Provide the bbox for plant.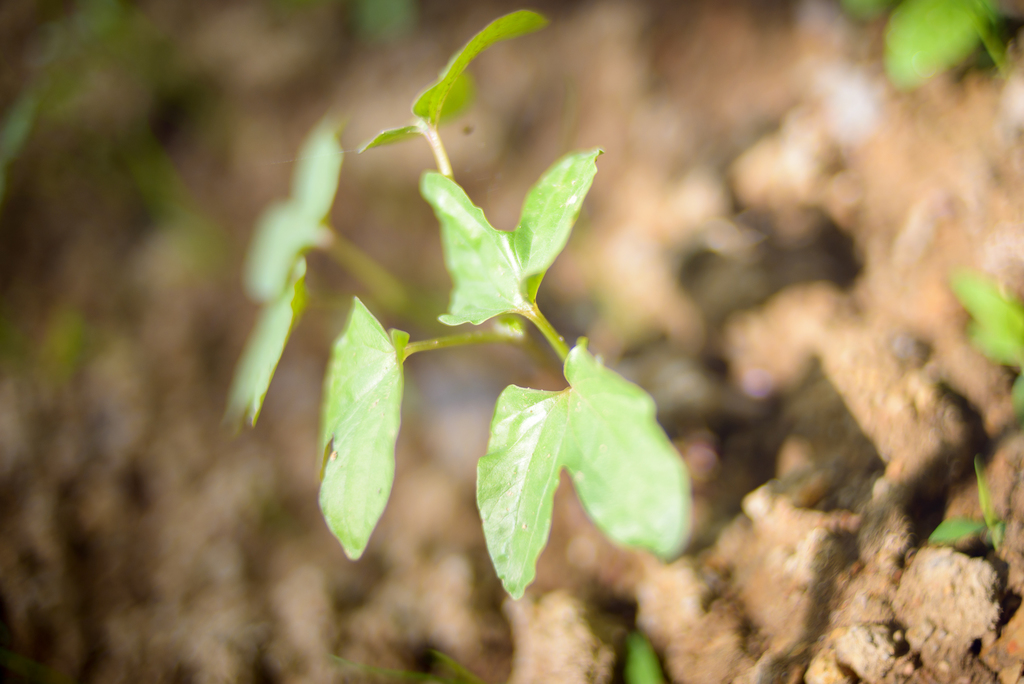
<bbox>223, 8, 703, 608</bbox>.
